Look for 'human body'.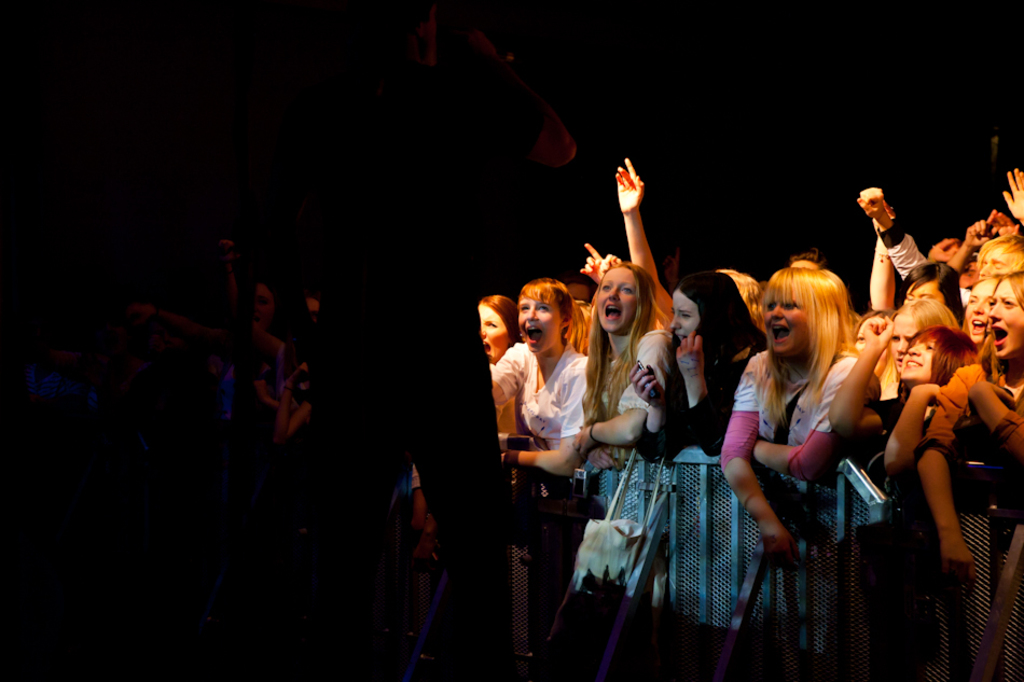
Found: {"left": 485, "top": 256, "right": 603, "bottom": 492}.
